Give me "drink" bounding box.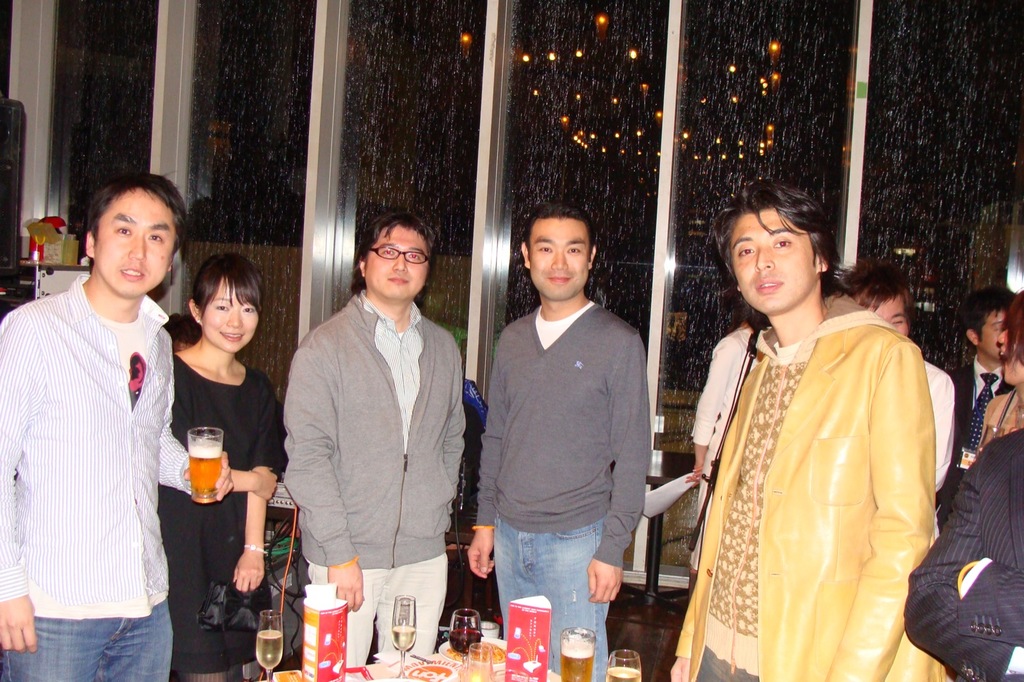
{"left": 184, "top": 439, "right": 220, "bottom": 495}.
